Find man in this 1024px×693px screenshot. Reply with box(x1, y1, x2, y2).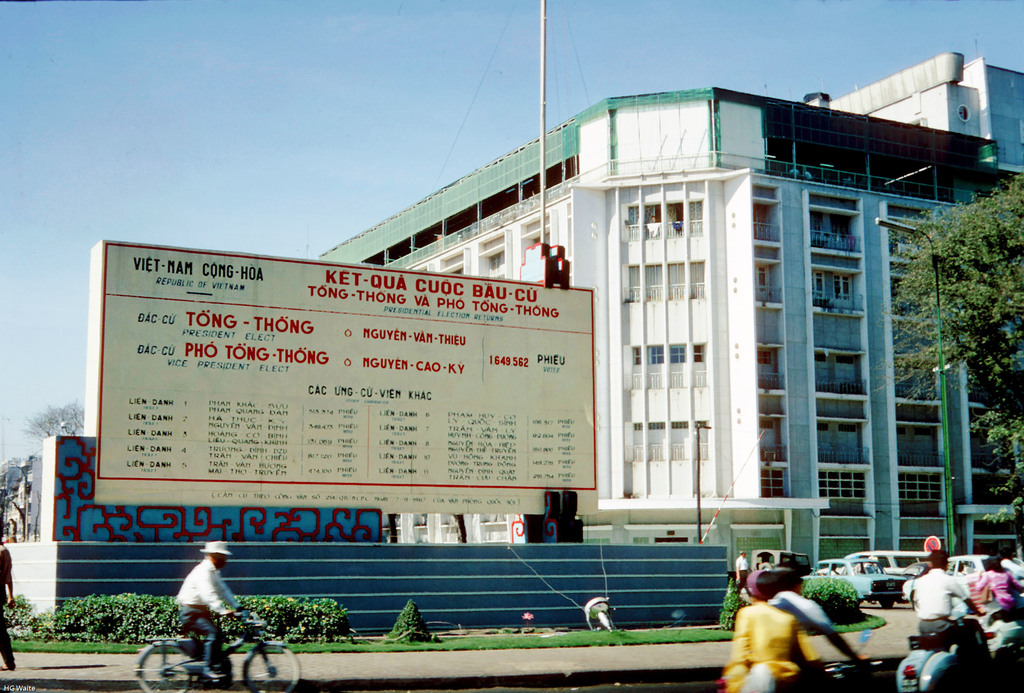
box(736, 551, 750, 585).
